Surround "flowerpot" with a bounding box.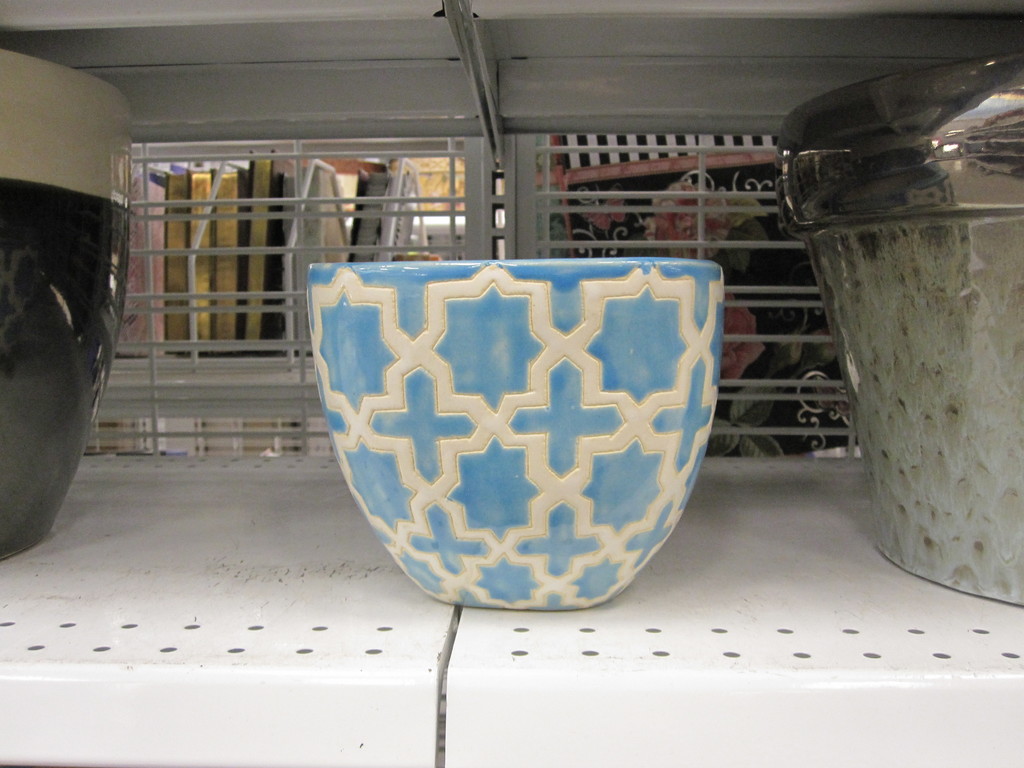
[x1=0, y1=44, x2=133, y2=563].
